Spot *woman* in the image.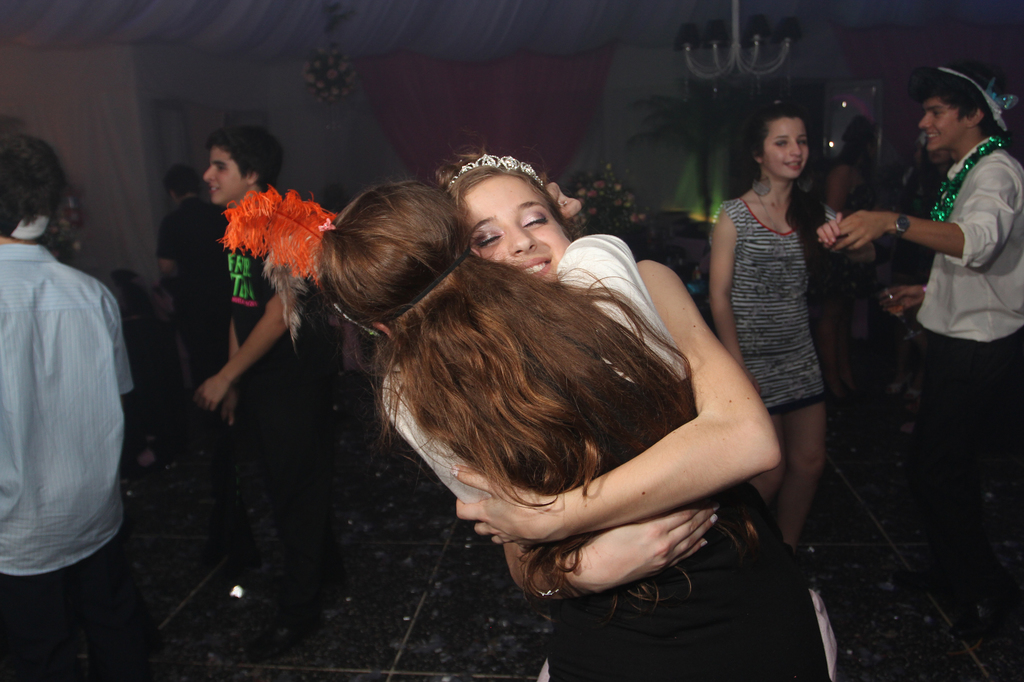
*woman* found at {"x1": 450, "y1": 148, "x2": 792, "y2": 681}.
